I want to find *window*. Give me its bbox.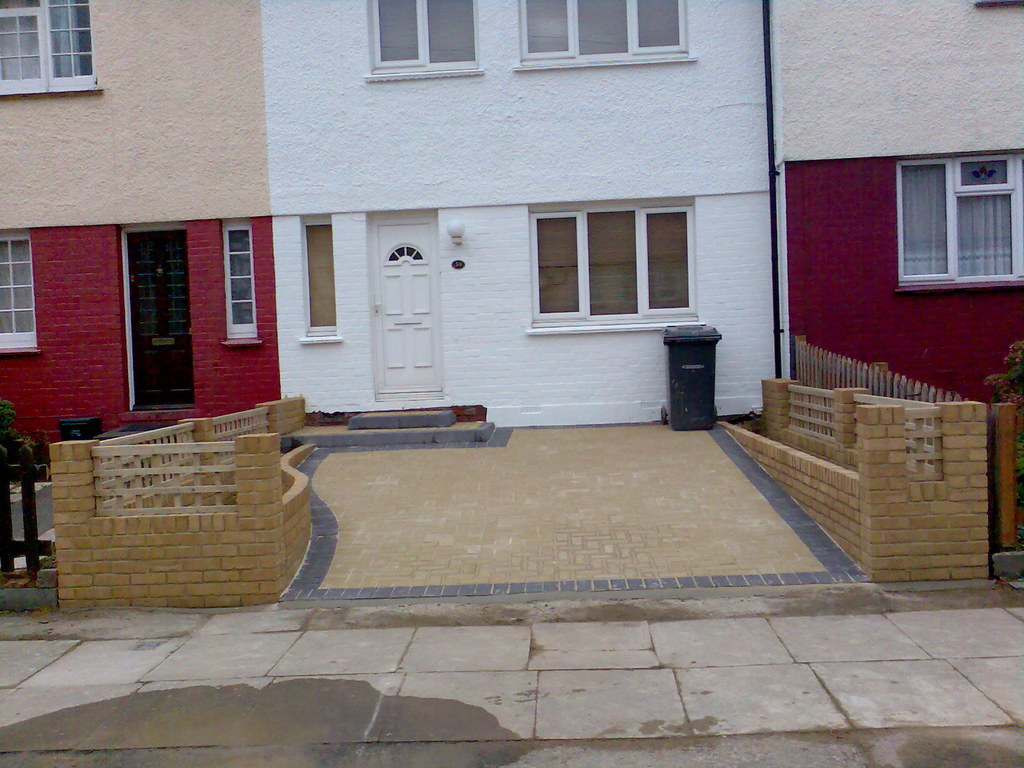
366:0:483:78.
